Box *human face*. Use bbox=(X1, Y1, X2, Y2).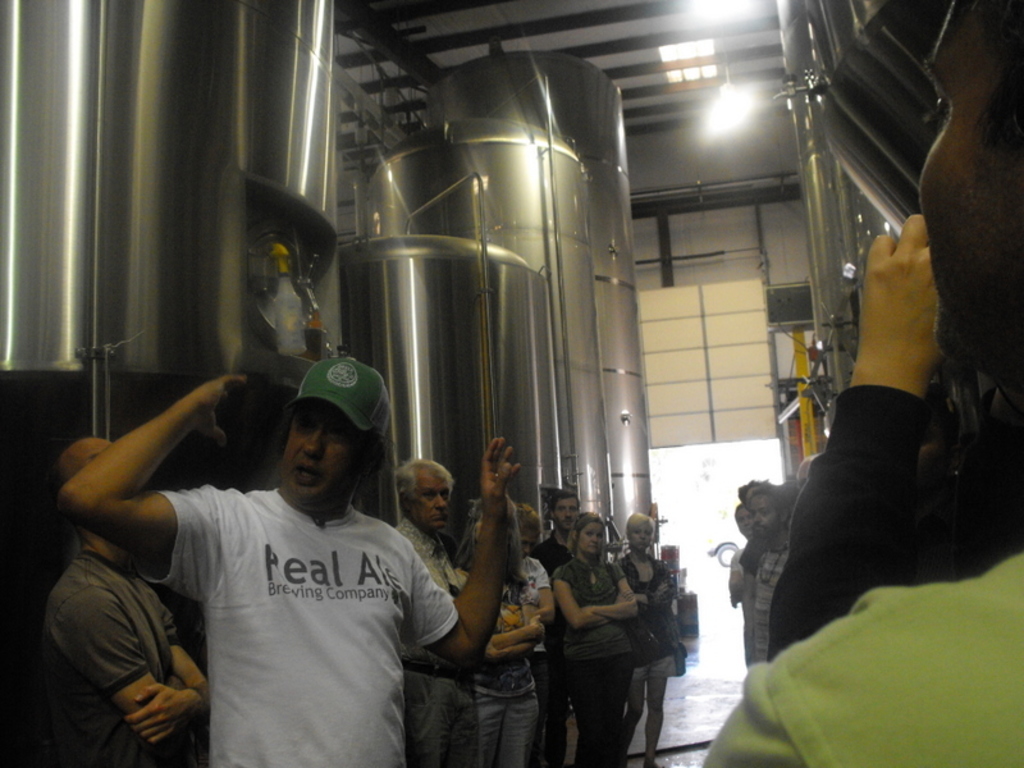
bbox=(280, 397, 365, 503).
